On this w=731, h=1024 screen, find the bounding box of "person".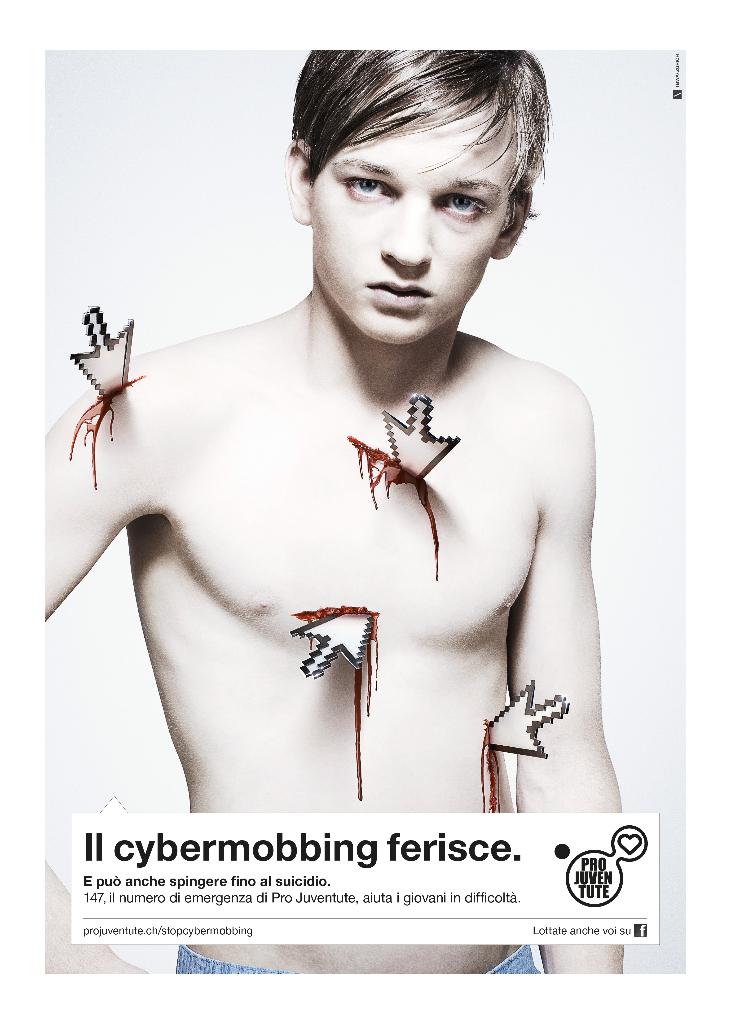
Bounding box: 40:46:632:979.
